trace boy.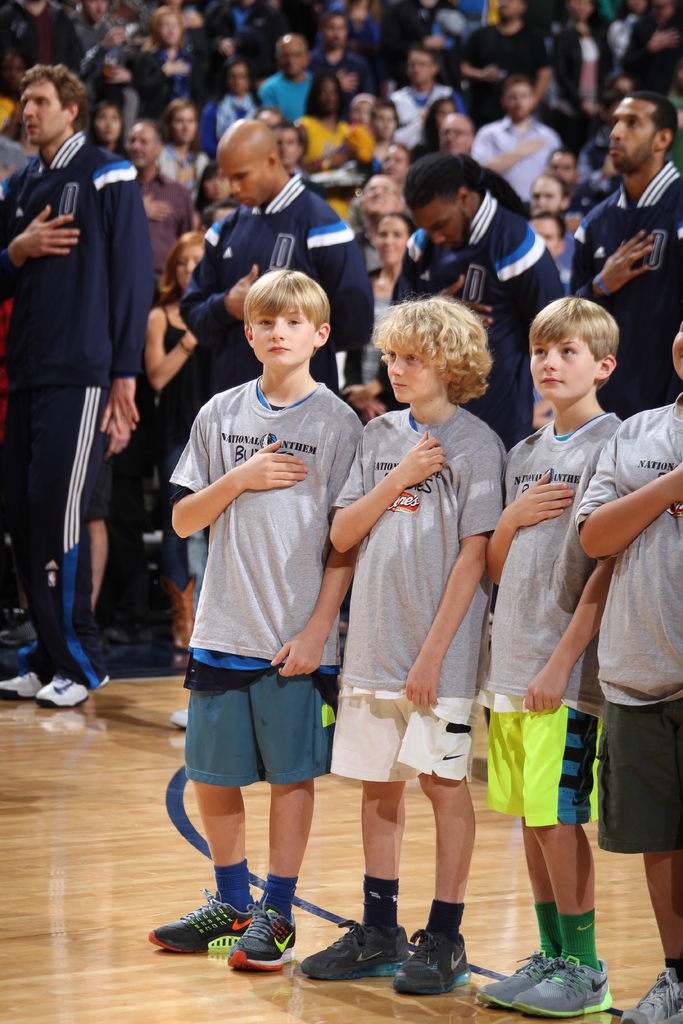
Traced to 151,266,361,972.
